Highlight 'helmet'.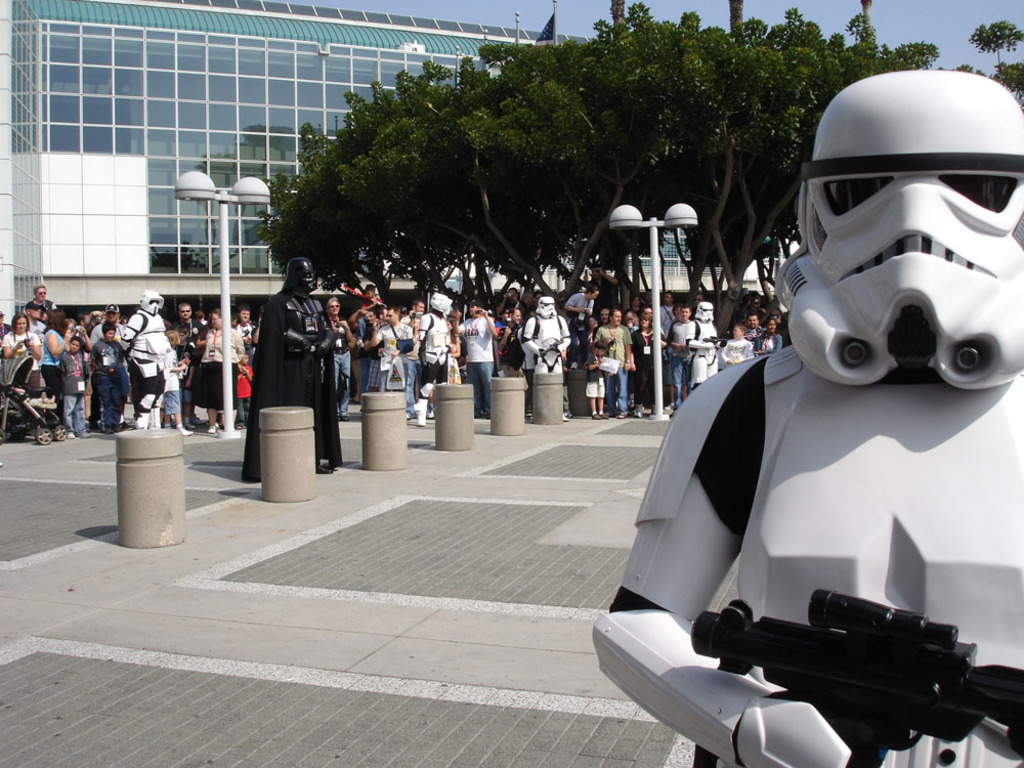
Highlighted region: detection(427, 290, 462, 319).
